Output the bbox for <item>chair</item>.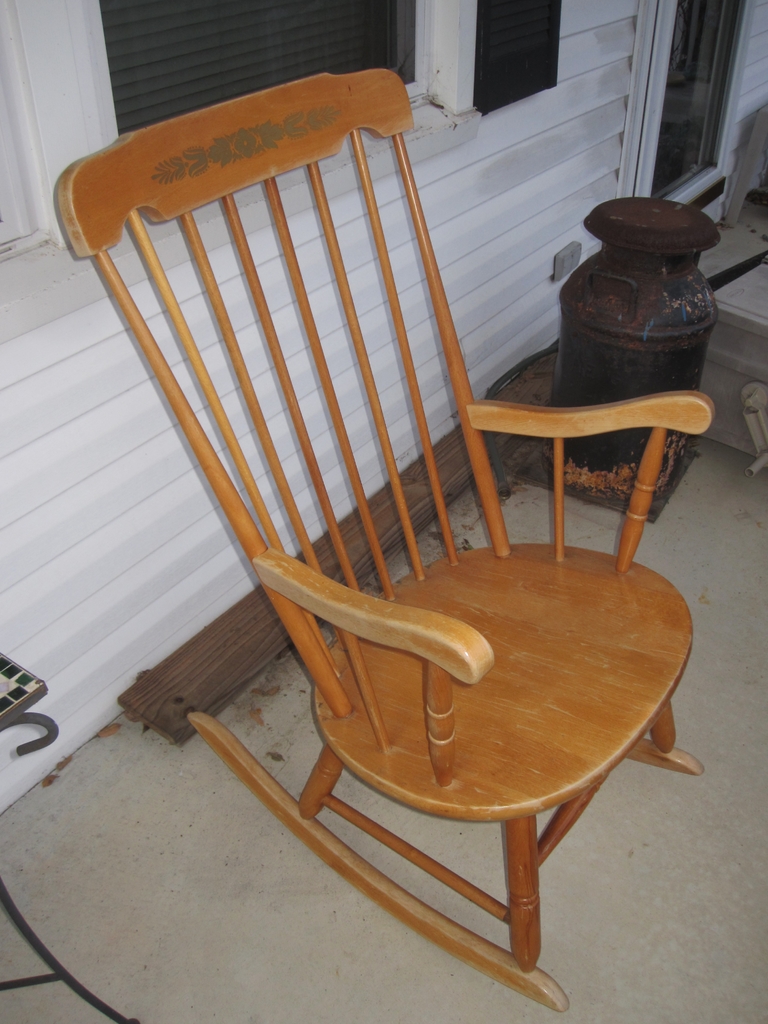
left=45, top=63, right=714, bottom=1017.
